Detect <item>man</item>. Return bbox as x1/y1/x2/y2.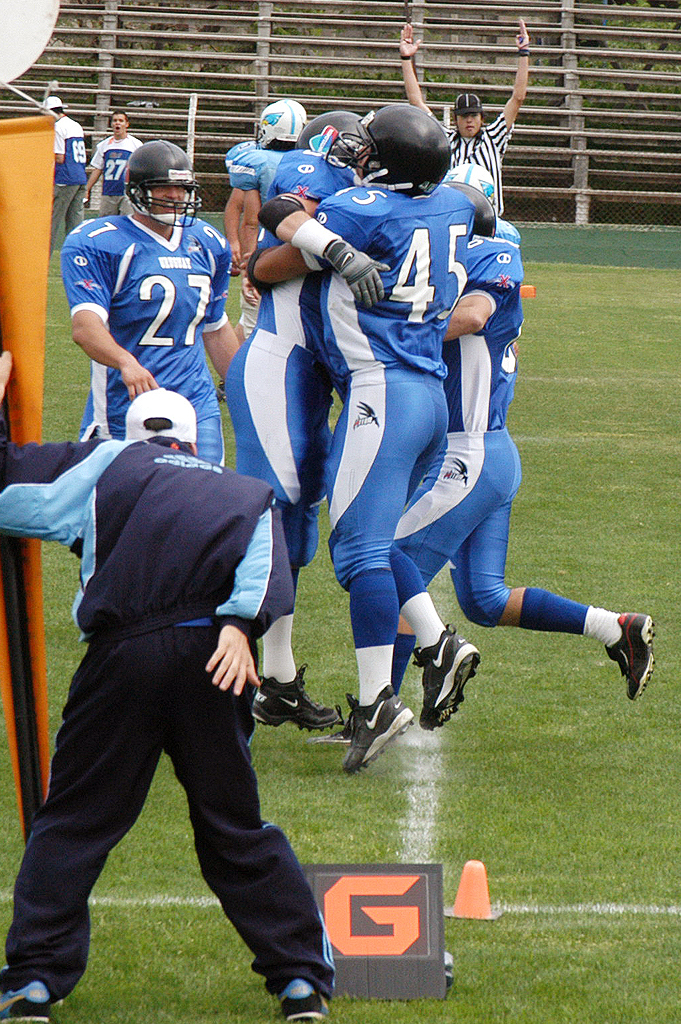
393/0/541/234.
